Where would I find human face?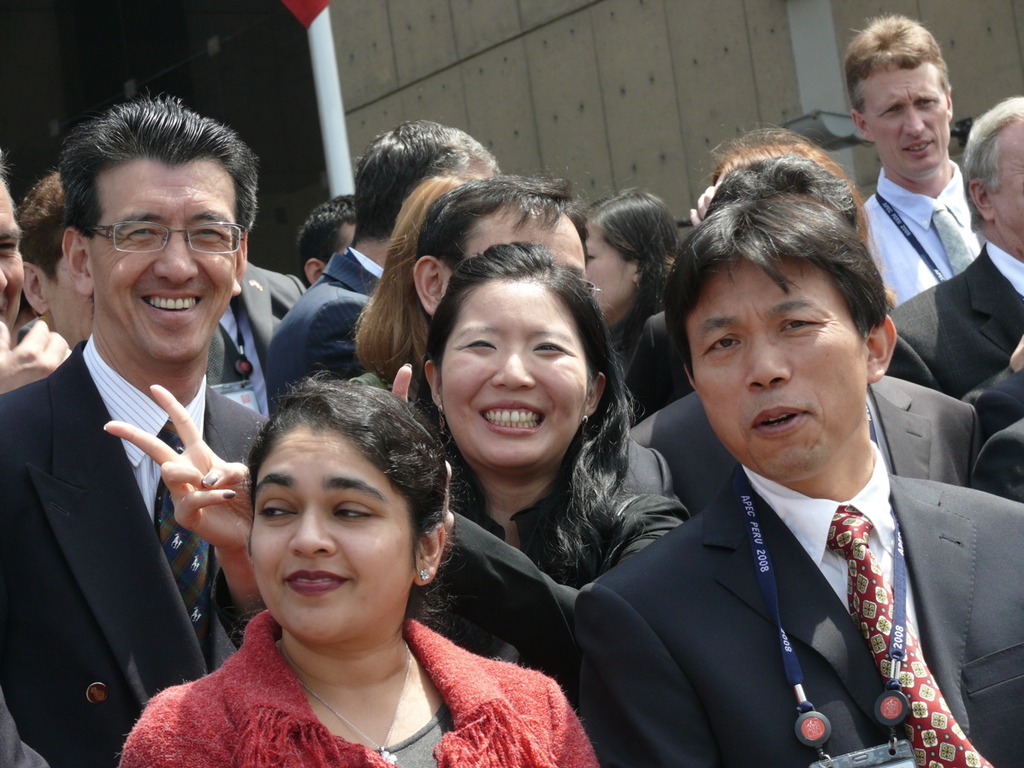
At 587:224:630:319.
